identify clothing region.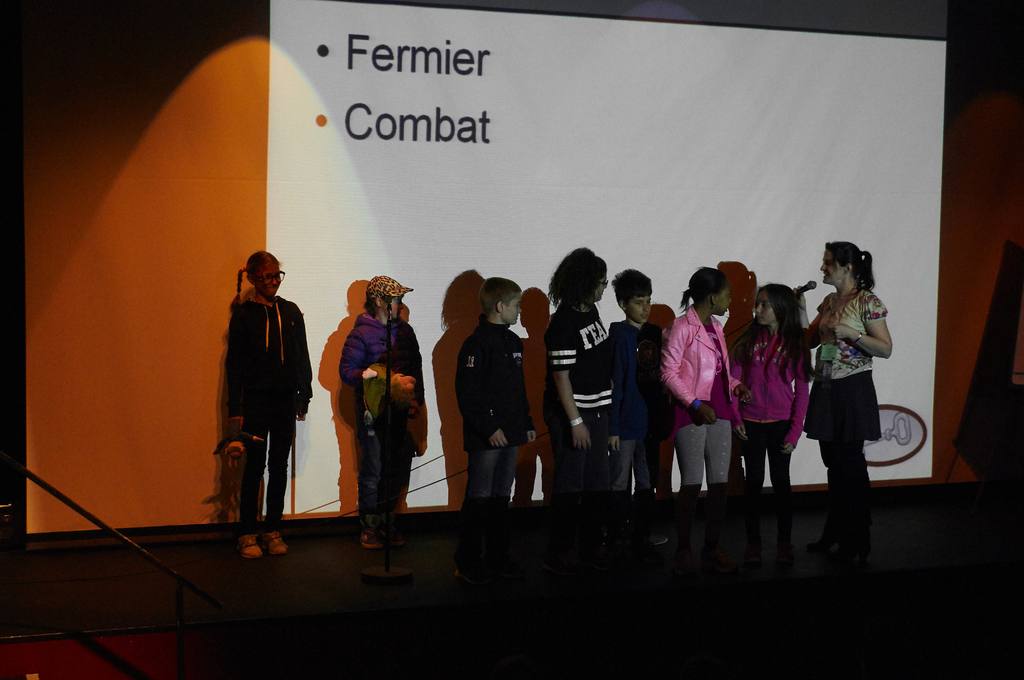
Region: l=662, t=319, r=726, b=411.
